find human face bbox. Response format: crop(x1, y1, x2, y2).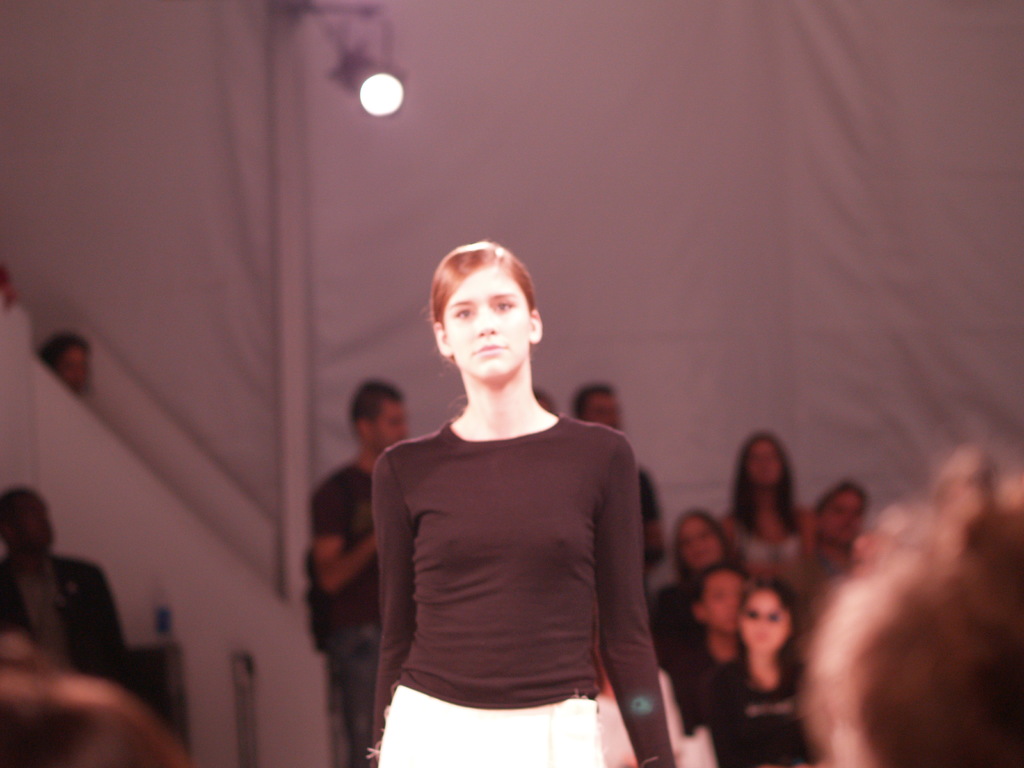
crop(737, 590, 788, 655).
